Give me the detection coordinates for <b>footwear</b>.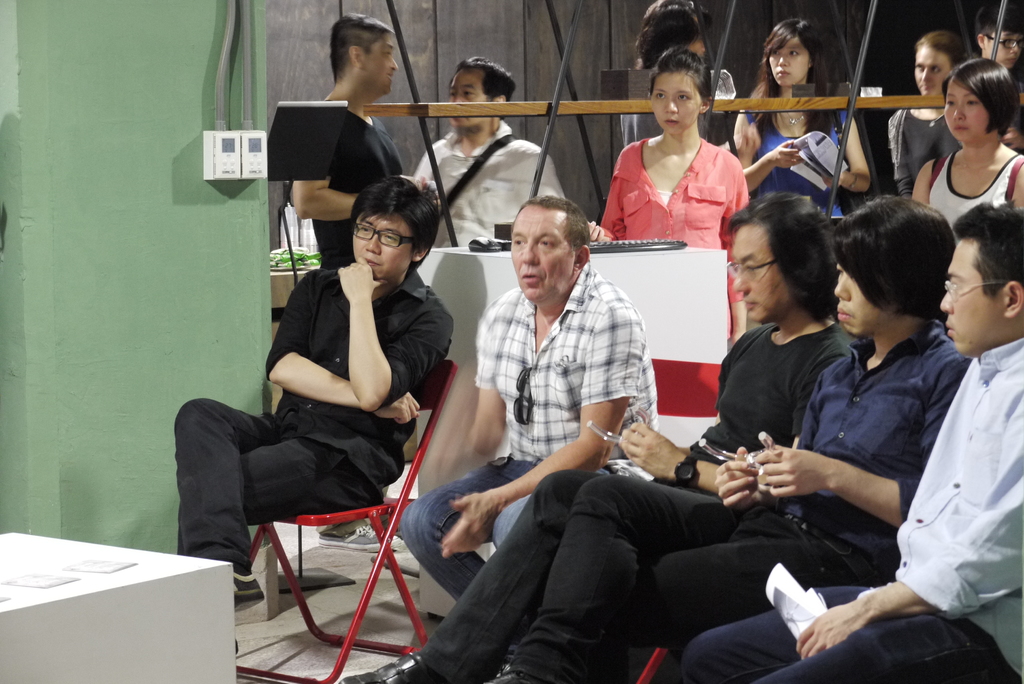
{"x1": 340, "y1": 652, "x2": 427, "y2": 683}.
